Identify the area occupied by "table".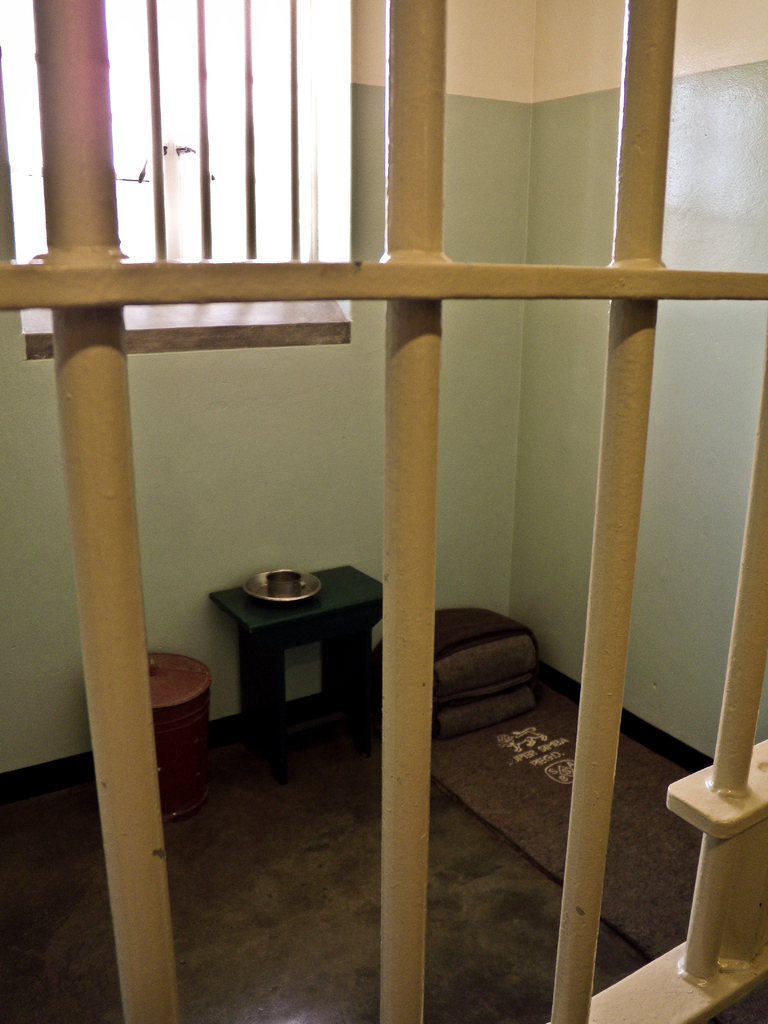
Area: region(208, 563, 392, 783).
